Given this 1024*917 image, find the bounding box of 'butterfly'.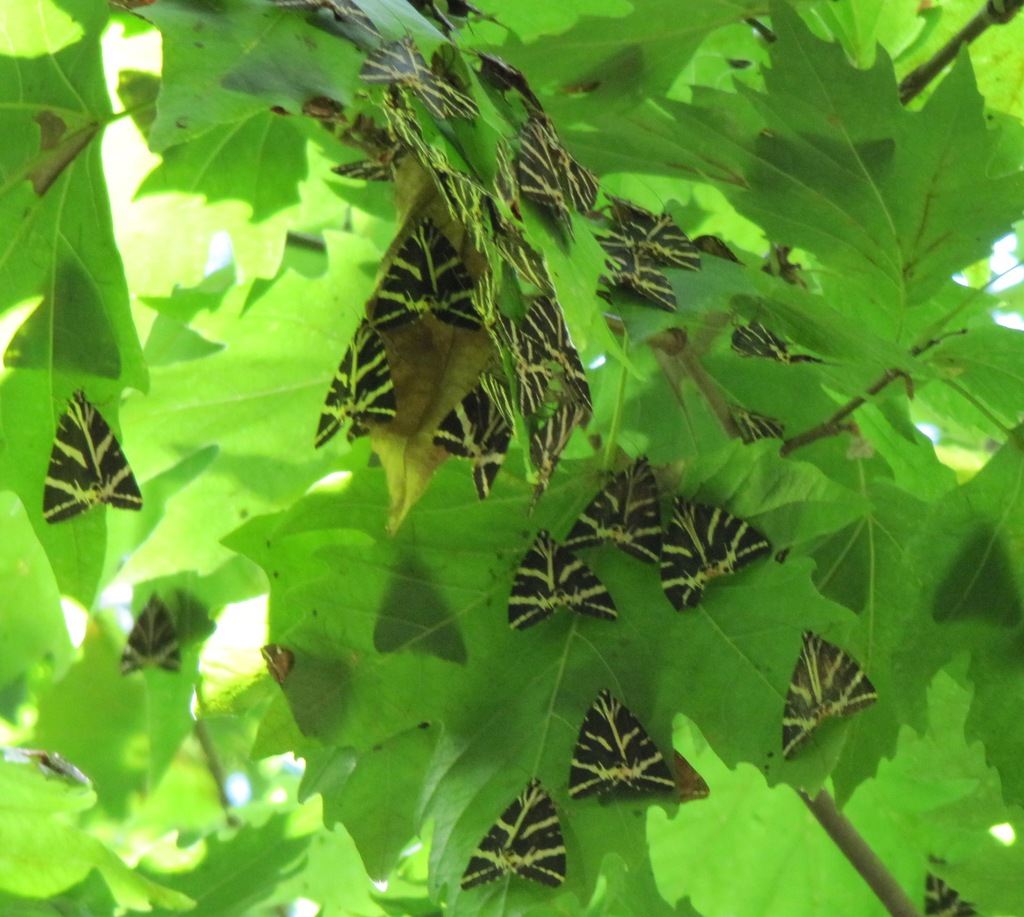
{"left": 515, "top": 530, "right": 620, "bottom": 634}.
